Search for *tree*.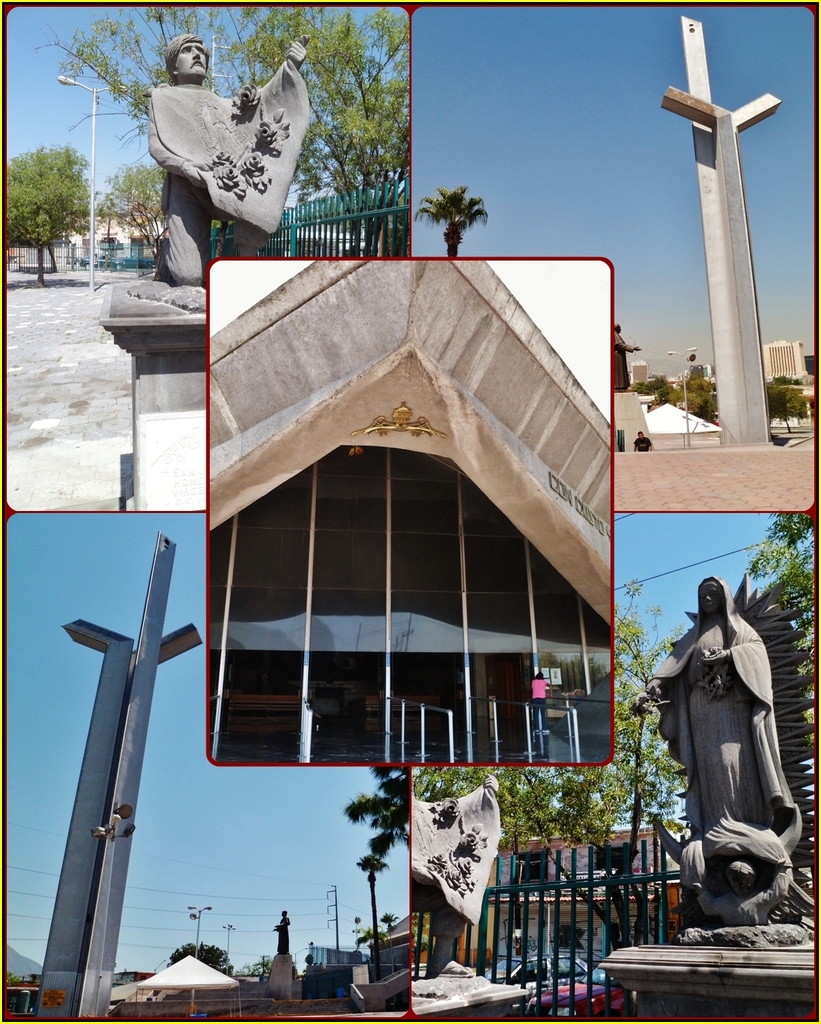
Found at {"left": 3, "top": 115, "right": 92, "bottom": 245}.
